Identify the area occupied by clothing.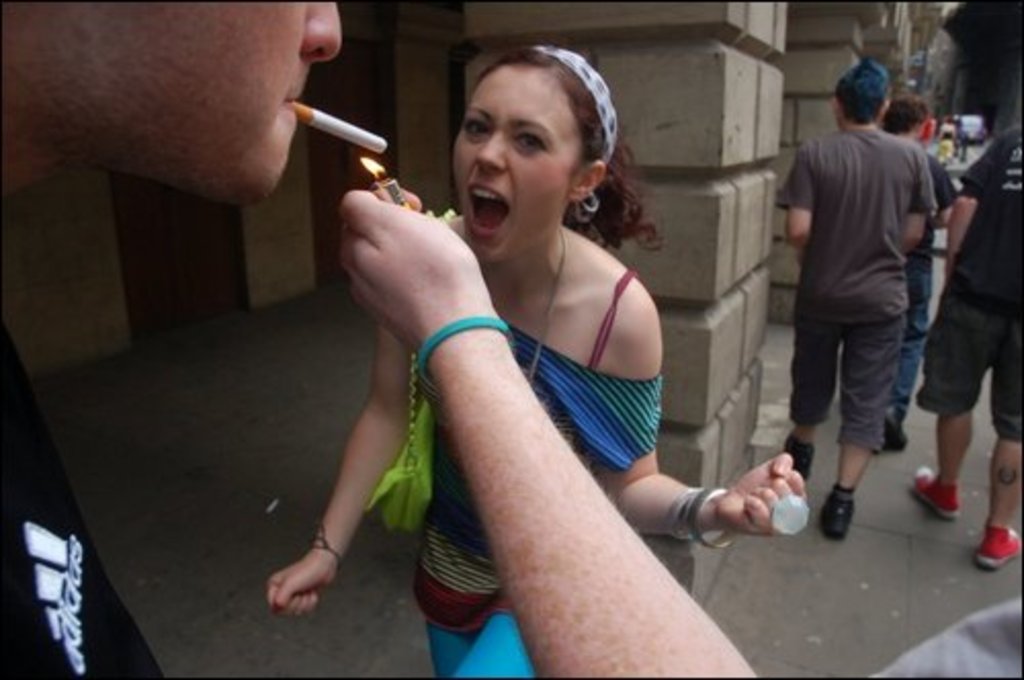
Area: x1=418 y1=211 x2=666 y2=678.
